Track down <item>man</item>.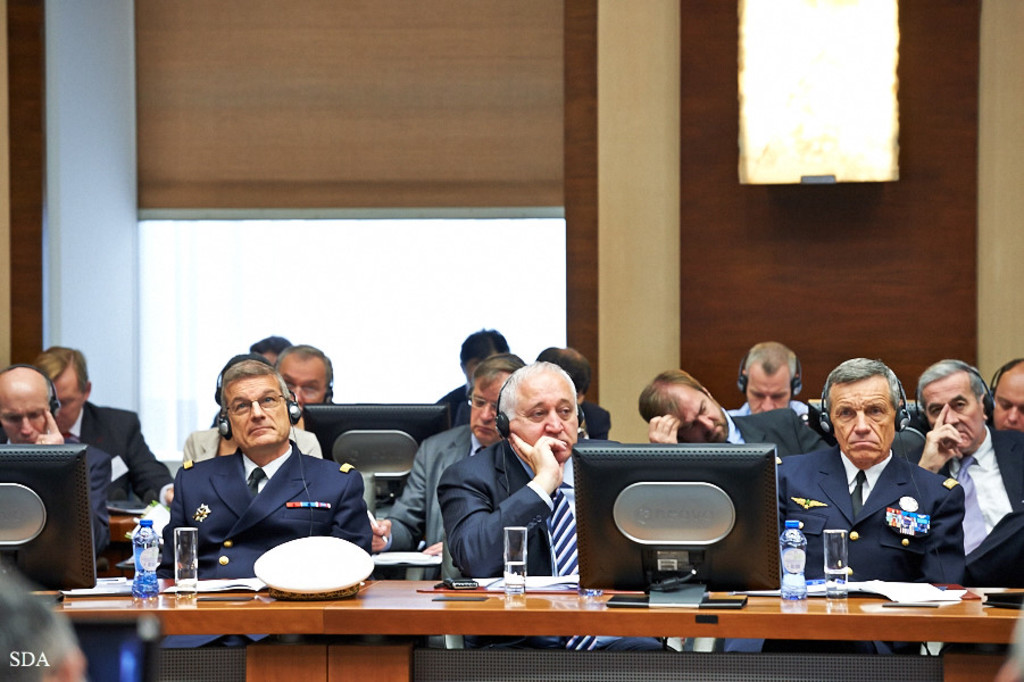
Tracked to select_region(245, 334, 290, 369).
